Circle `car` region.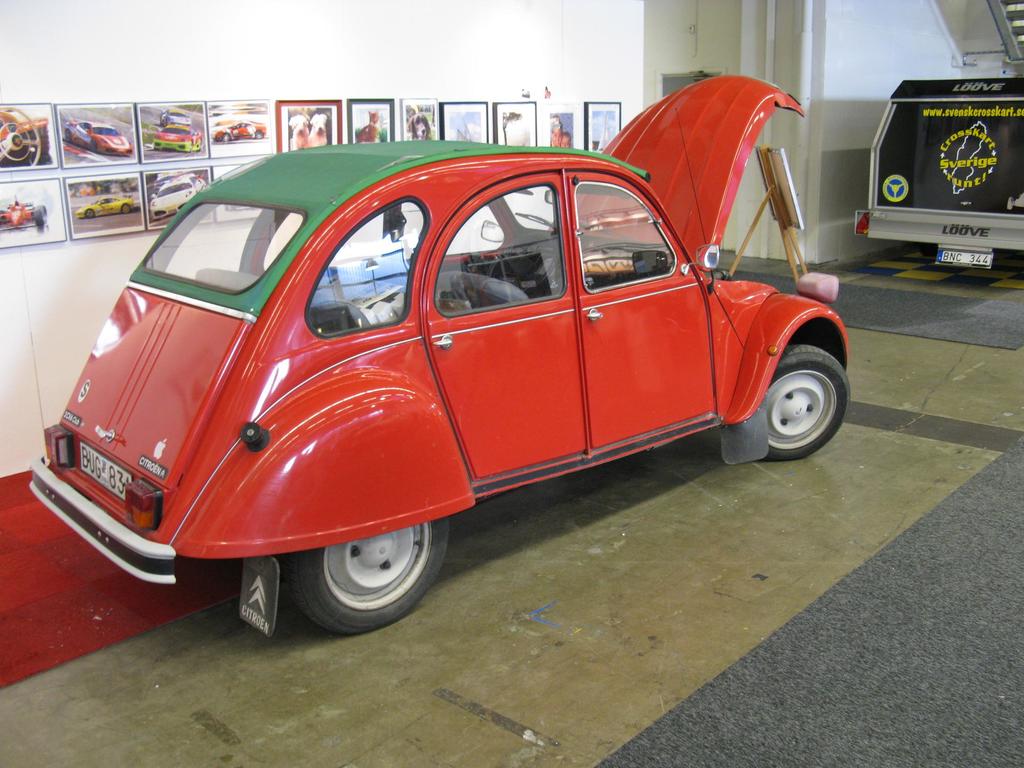
Region: left=159, top=107, right=193, bottom=125.
